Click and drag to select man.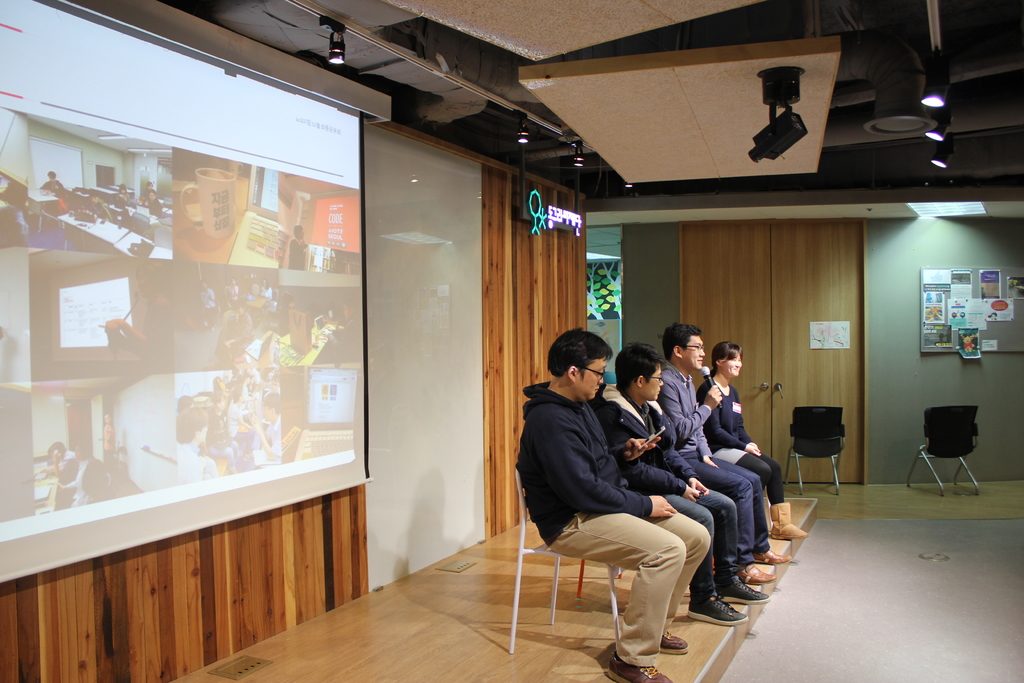
Selection: box(598, 337, 772, 625).
